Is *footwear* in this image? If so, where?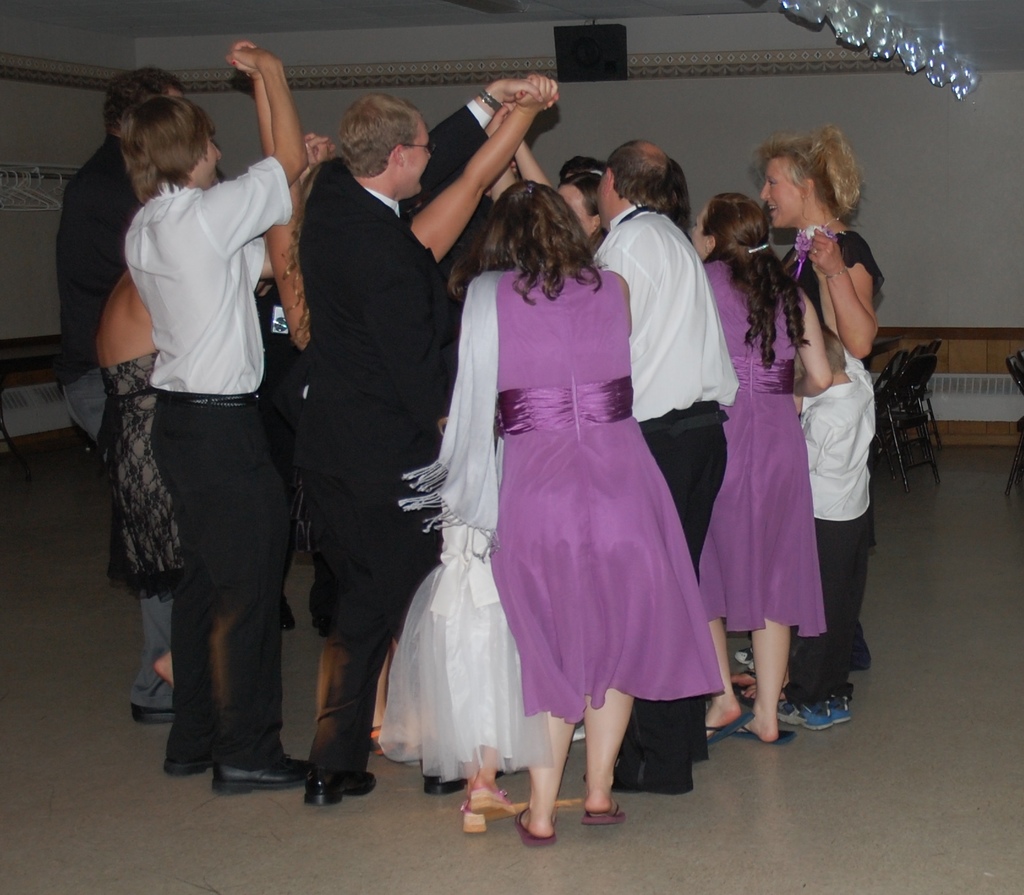
Yes, at 804:705:827:727.
